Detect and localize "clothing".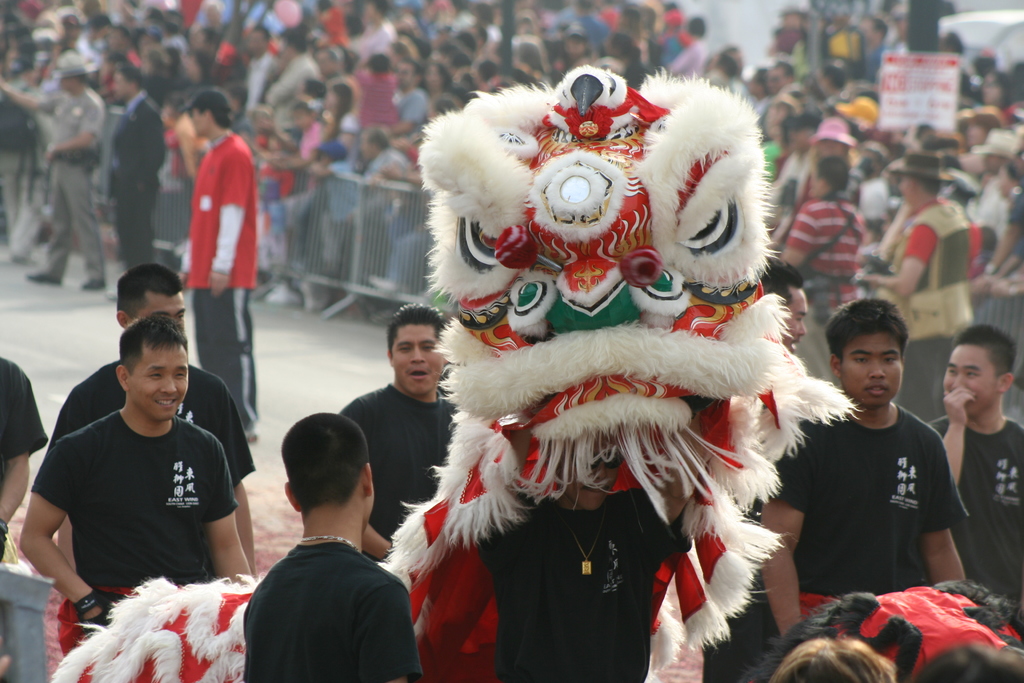
Localized at left=765, top=394, right=965, bottom=636.
